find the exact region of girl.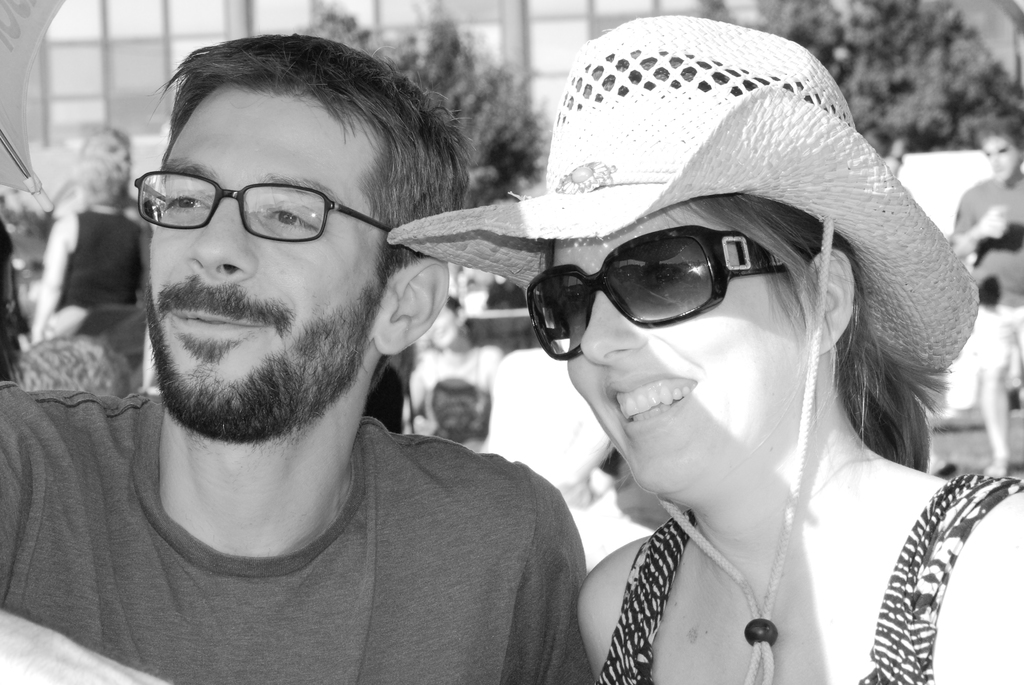
Exact region: box(393, 15, 1023, 684).
